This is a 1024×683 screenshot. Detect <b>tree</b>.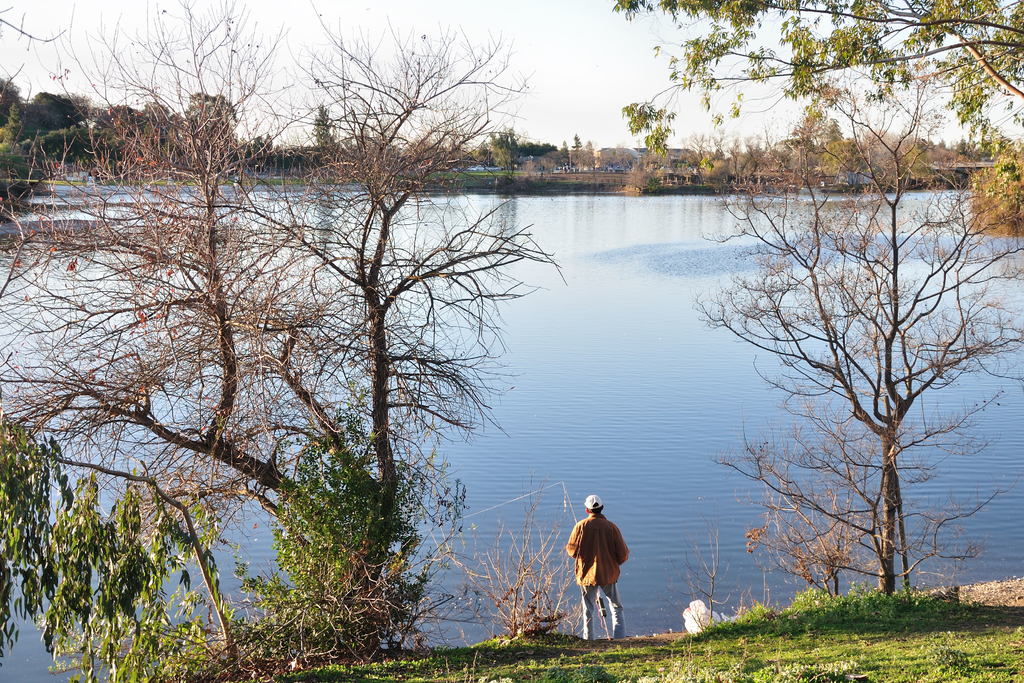
crop(606, 0, 1023, 252).
